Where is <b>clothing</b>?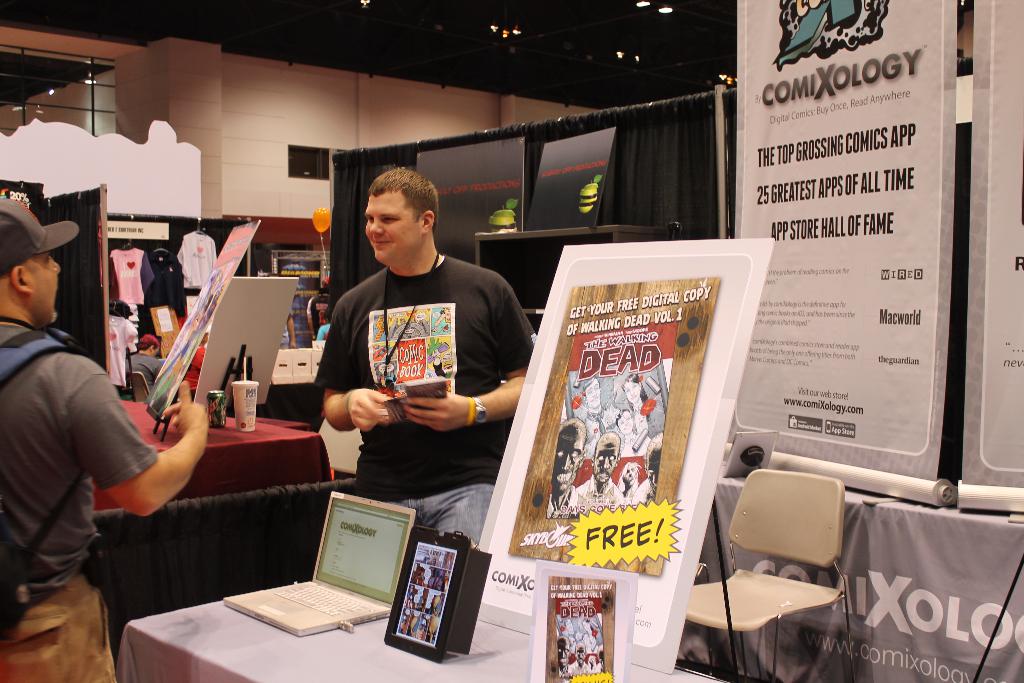
select_region(138, 249, 186, 338).
